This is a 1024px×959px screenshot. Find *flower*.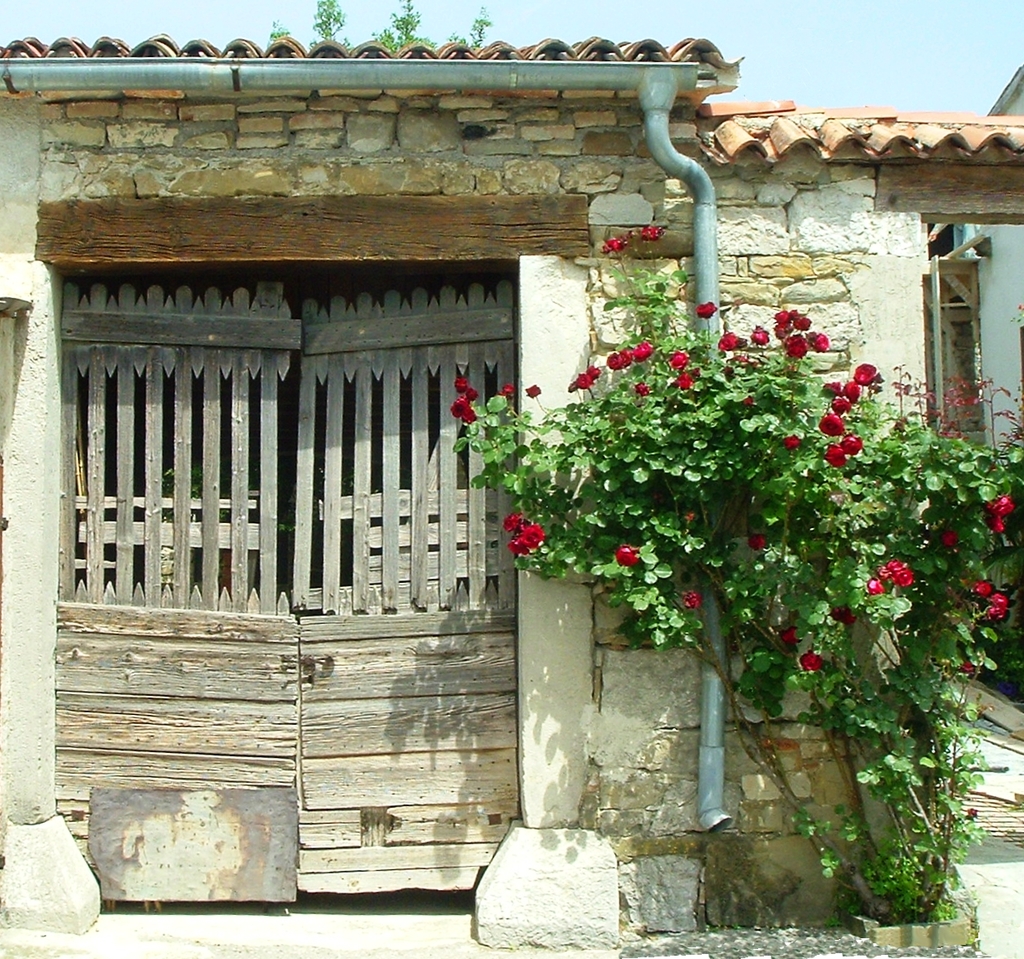
Bounding box: [750, 536, 762, 548].
